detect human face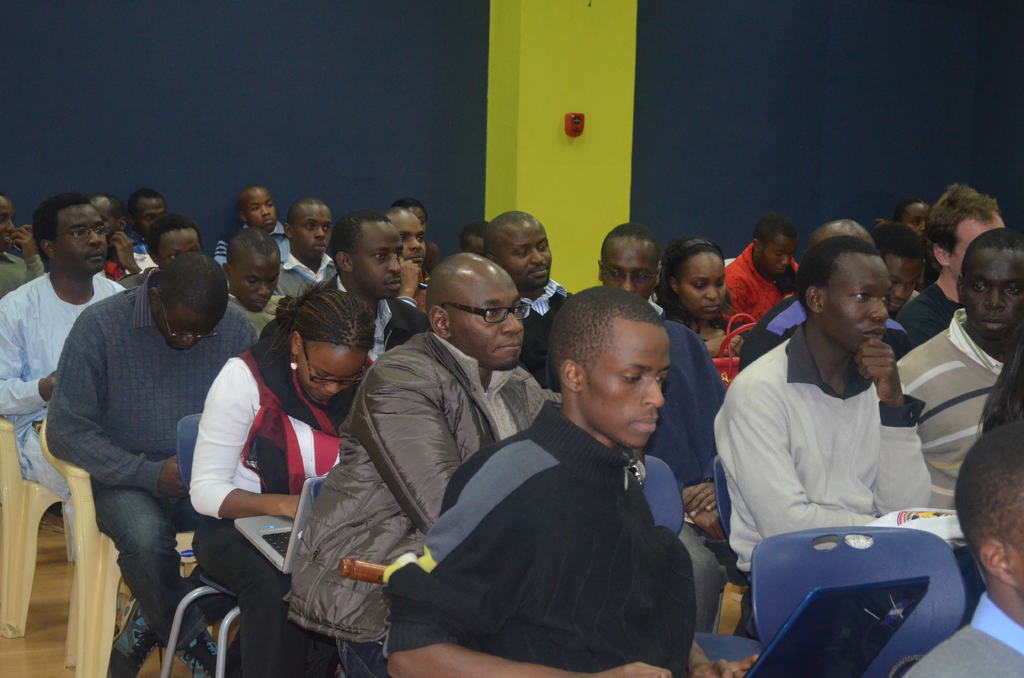
{"x1": 405, "y1": 207, "x2": 428, "y2": 227}
